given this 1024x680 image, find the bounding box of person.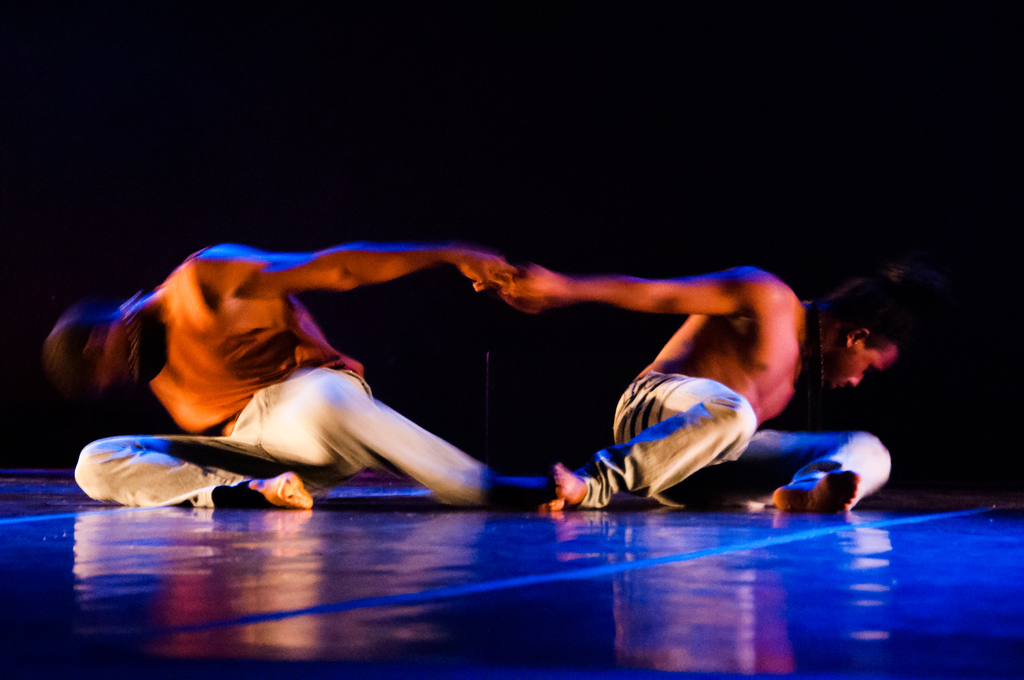
box=[39, 240, 524, 508].
